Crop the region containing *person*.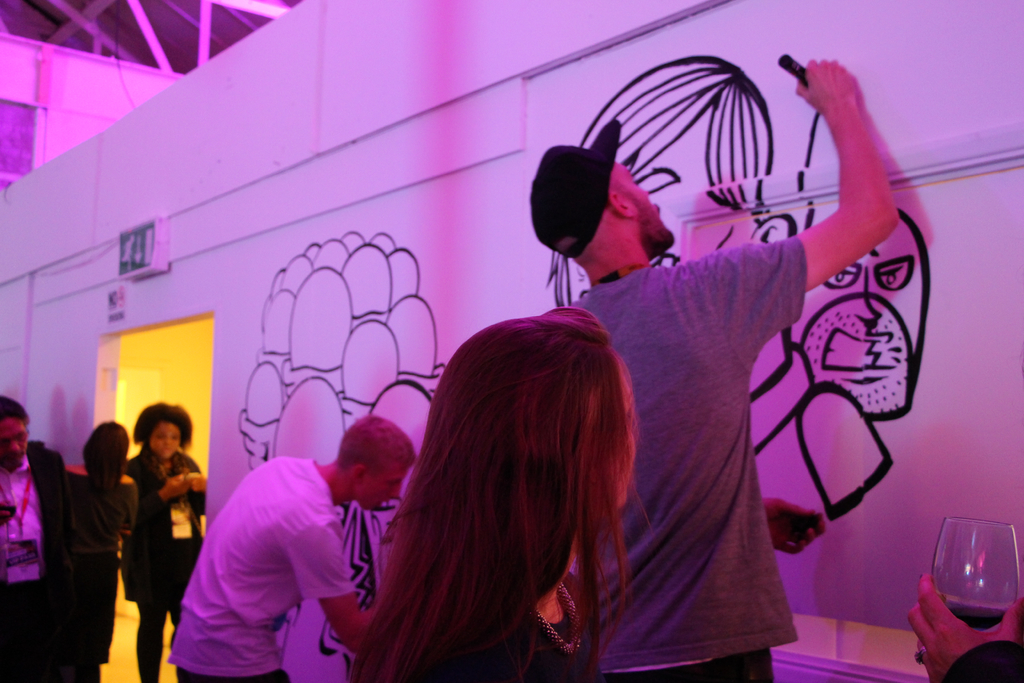
Crop region: box=[905, 569, 1023, 682].
